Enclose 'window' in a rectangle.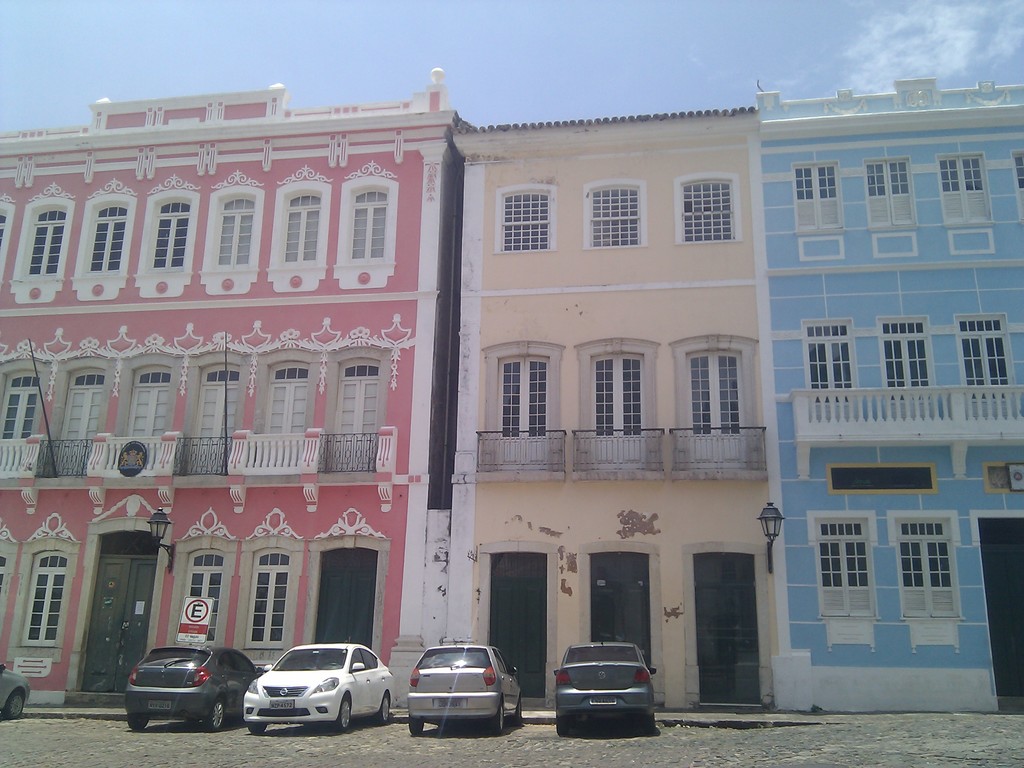
[868, 157, 919, 230].
